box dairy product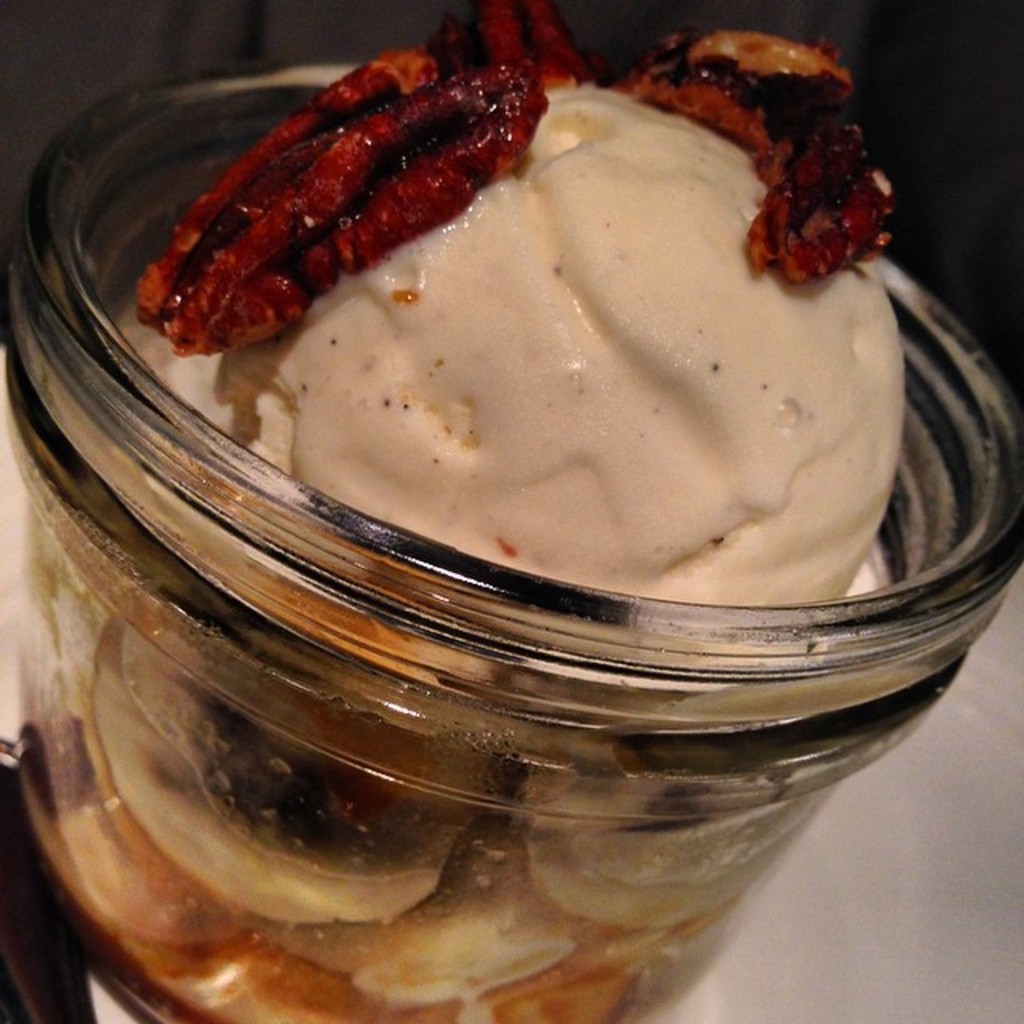
bbox(179, 85, 907, 608)
